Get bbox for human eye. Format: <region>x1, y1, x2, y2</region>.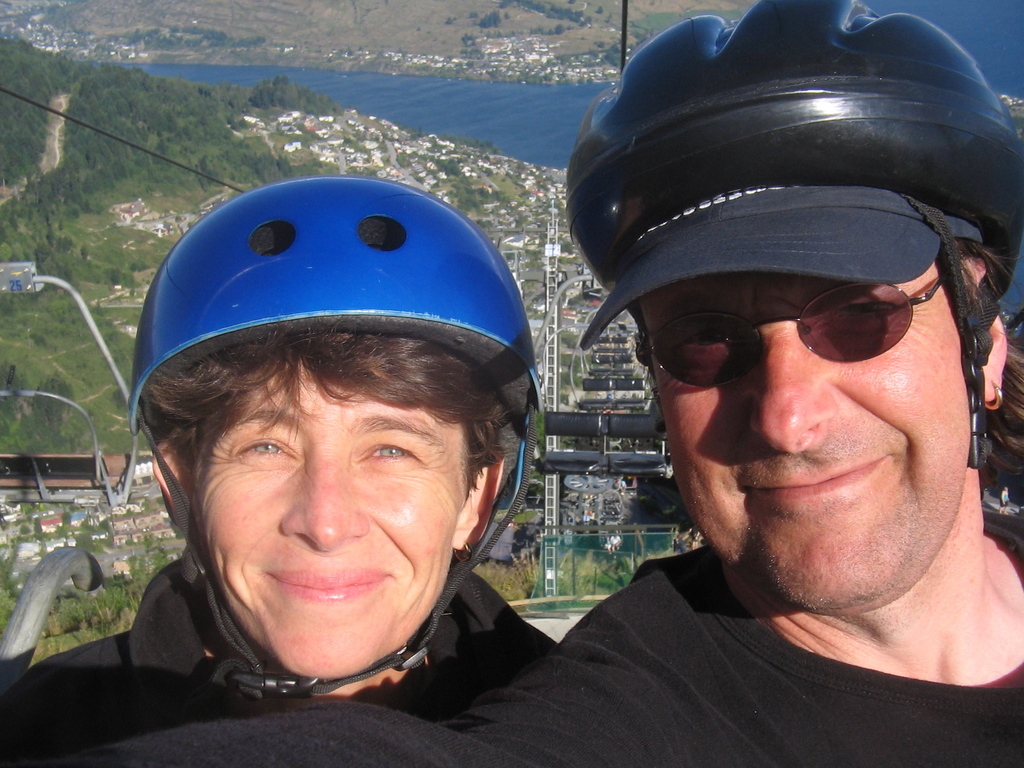
<region>675, 321, 744, 356</region>.
